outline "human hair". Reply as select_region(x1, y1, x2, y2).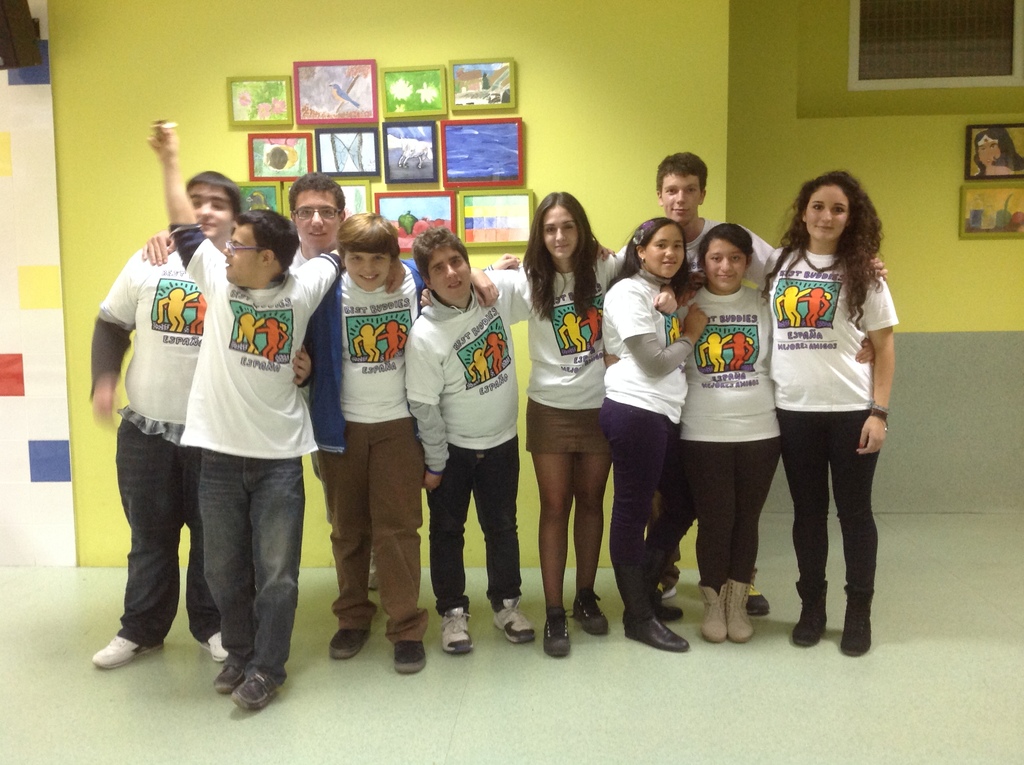
select_region(188, 169, 253, 221).
